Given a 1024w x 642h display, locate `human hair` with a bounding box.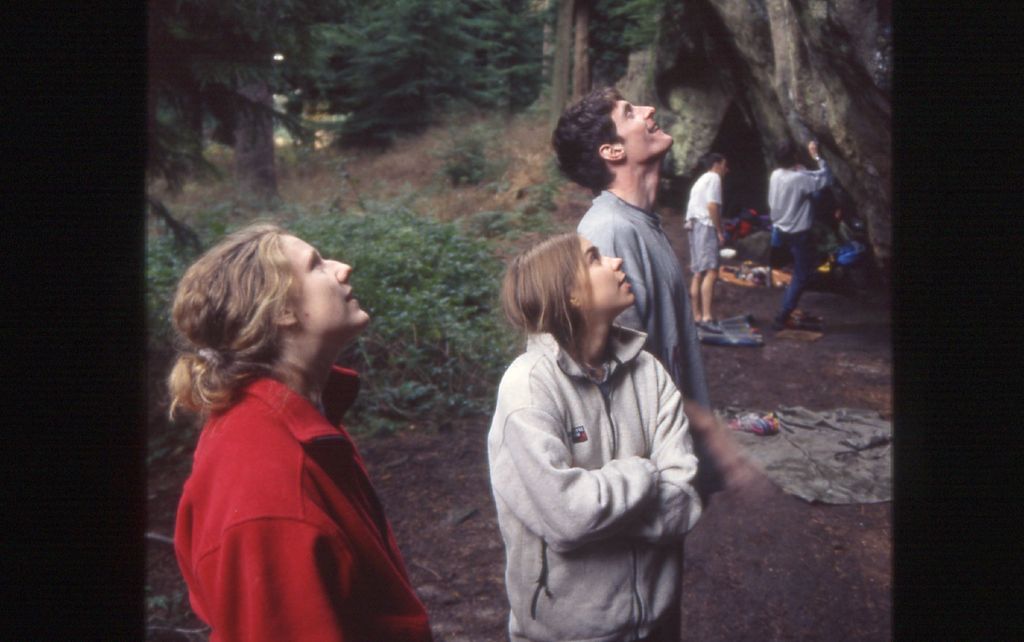
Located: BBox(499, 228, 592, 375).
